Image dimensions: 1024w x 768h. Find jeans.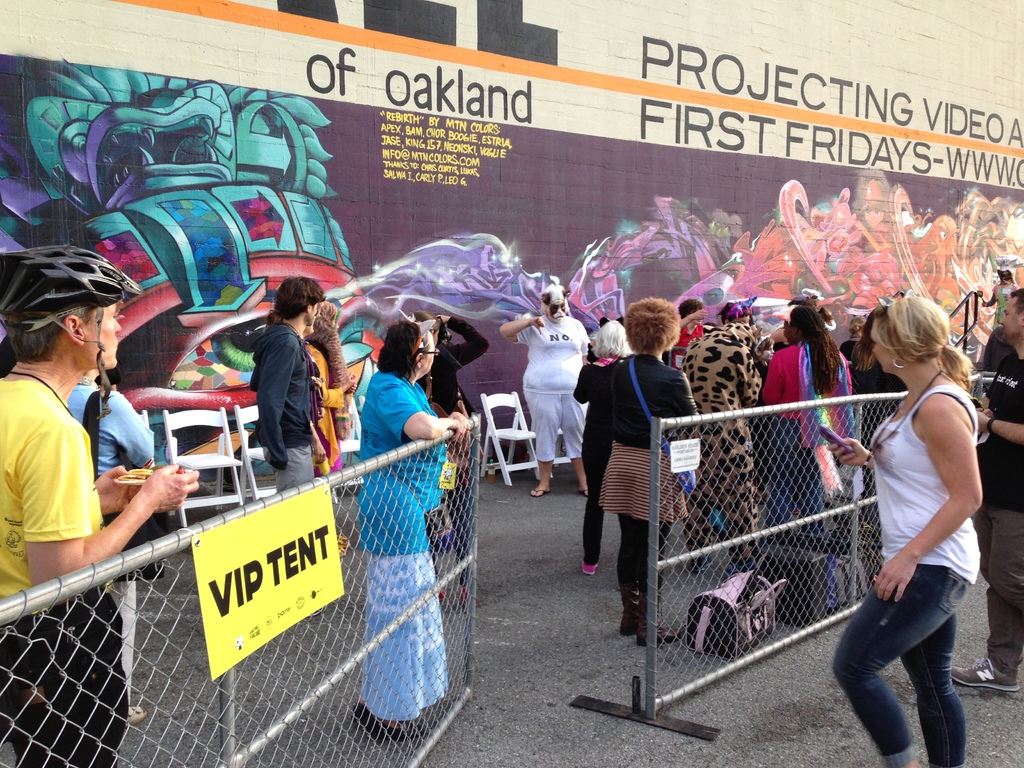
region(768, 415, 821, 529).
